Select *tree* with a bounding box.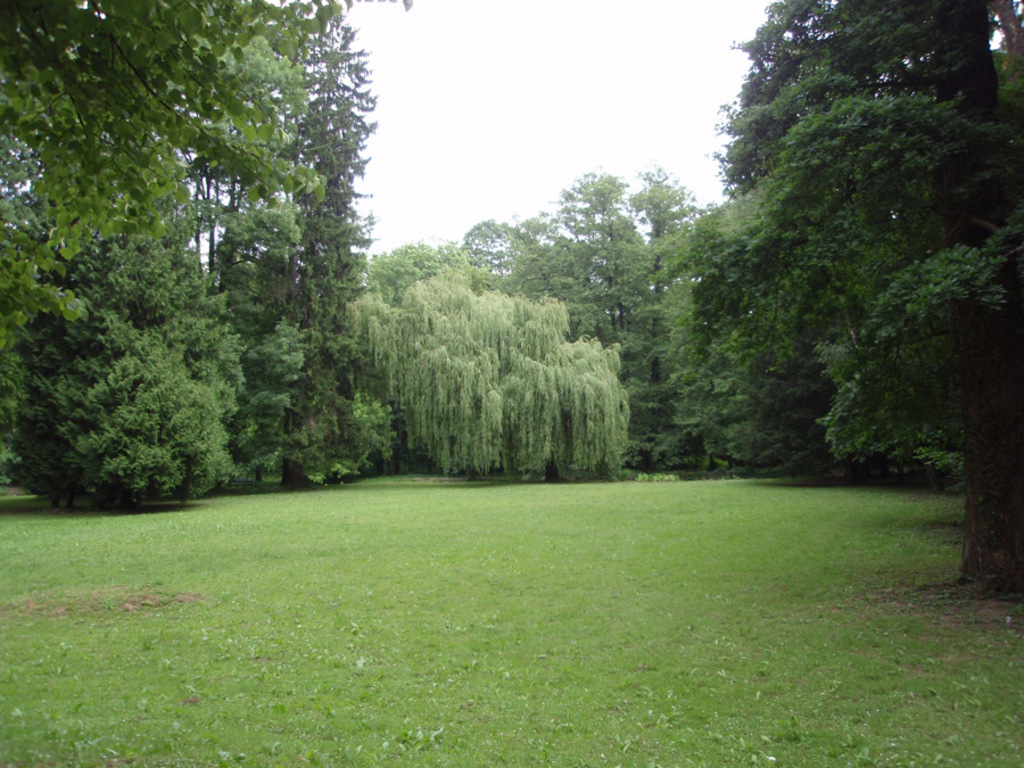
bbox(0, 0, 347, 404).
